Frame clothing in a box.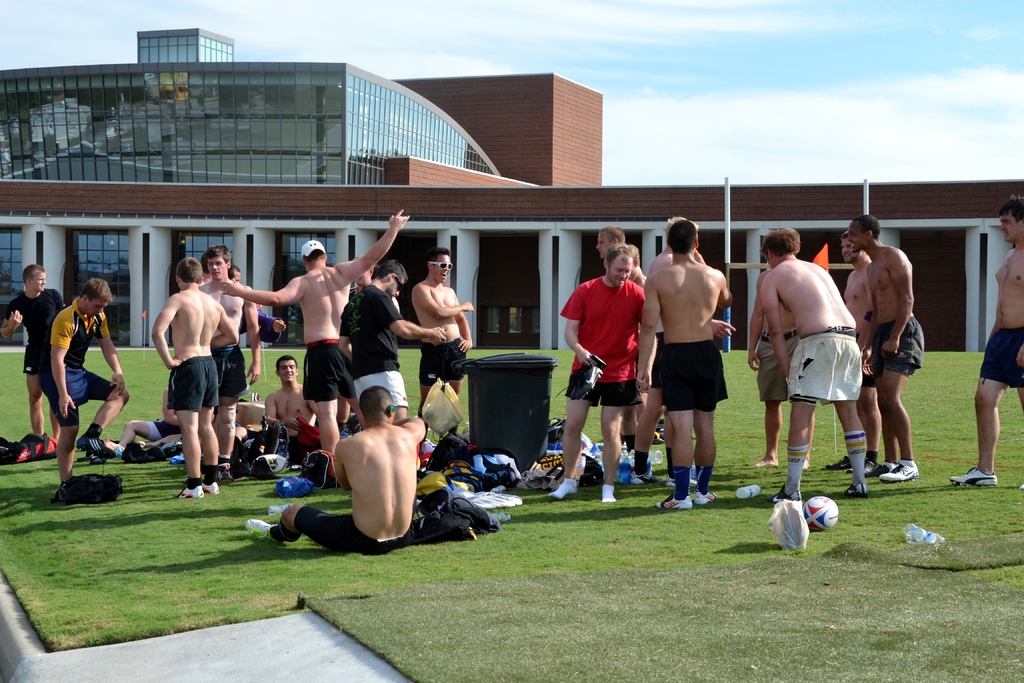
region(209, 342, 252, 398).
